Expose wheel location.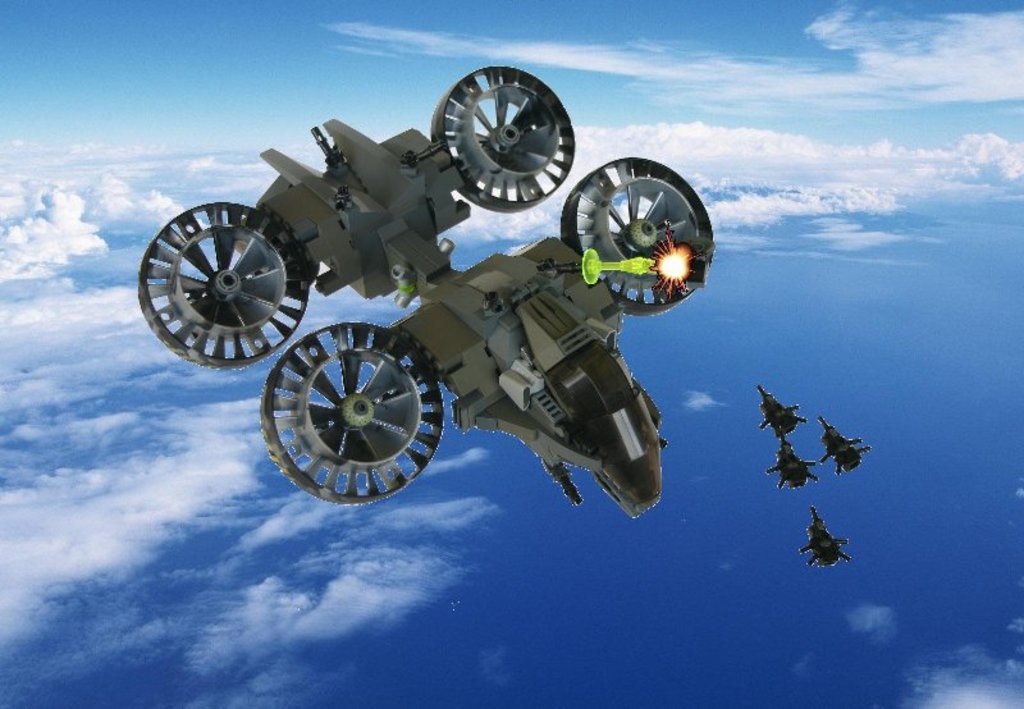
Exposed at [259, 314, 443, 502].
